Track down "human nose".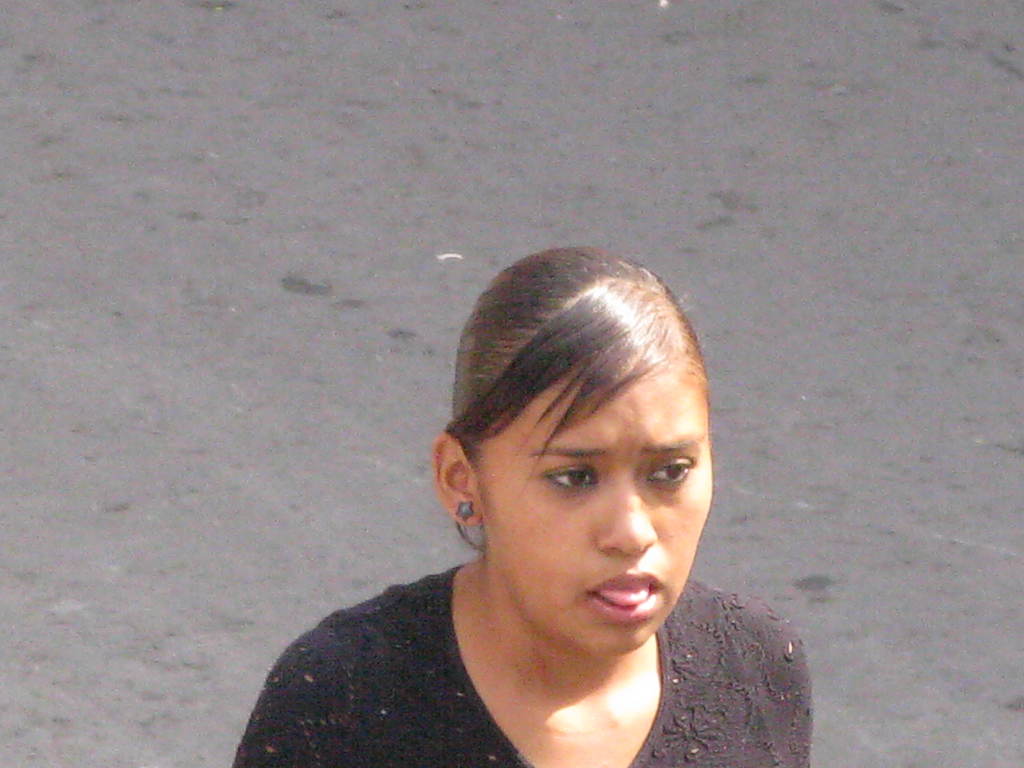
Tracked to [596,463,655,553].
